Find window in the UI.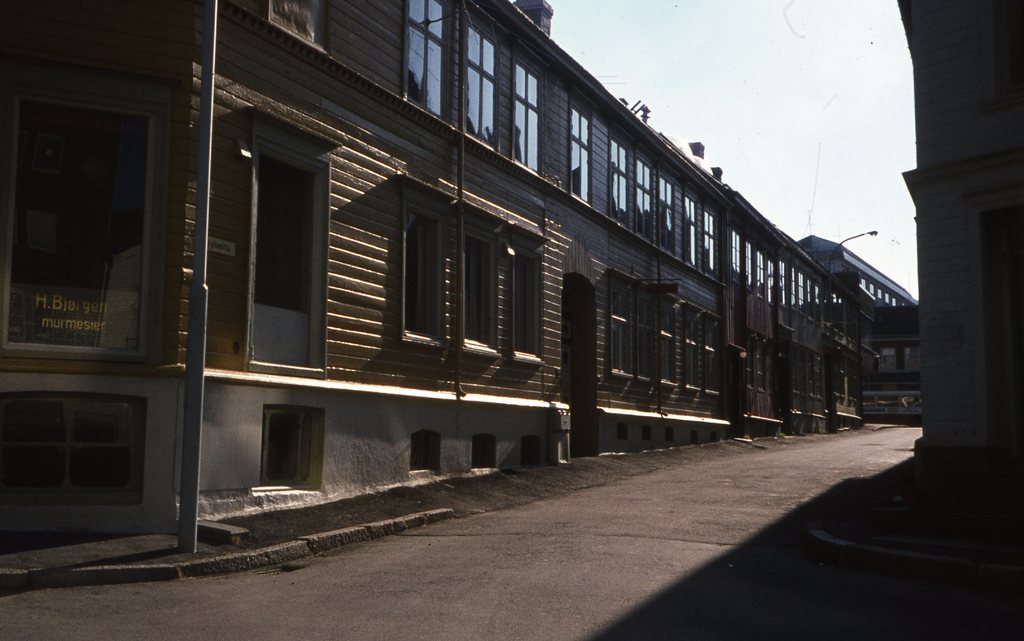
UI element at BBox(408, 213, 440, 336).
